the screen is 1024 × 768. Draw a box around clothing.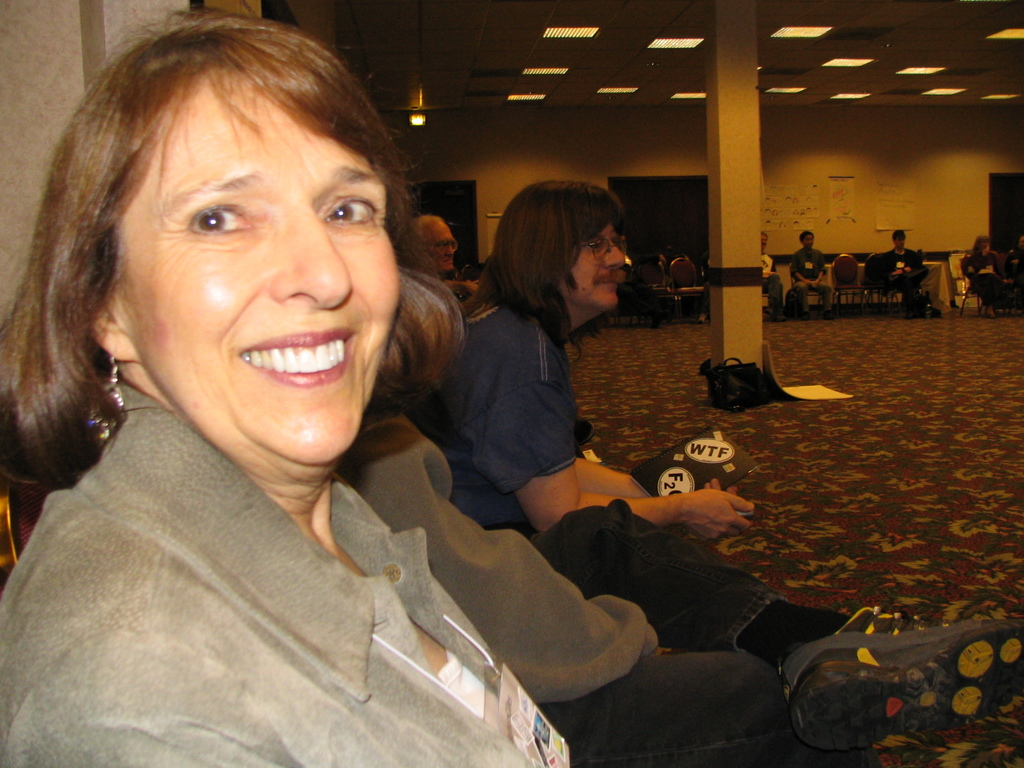
(886,248,936,284).
